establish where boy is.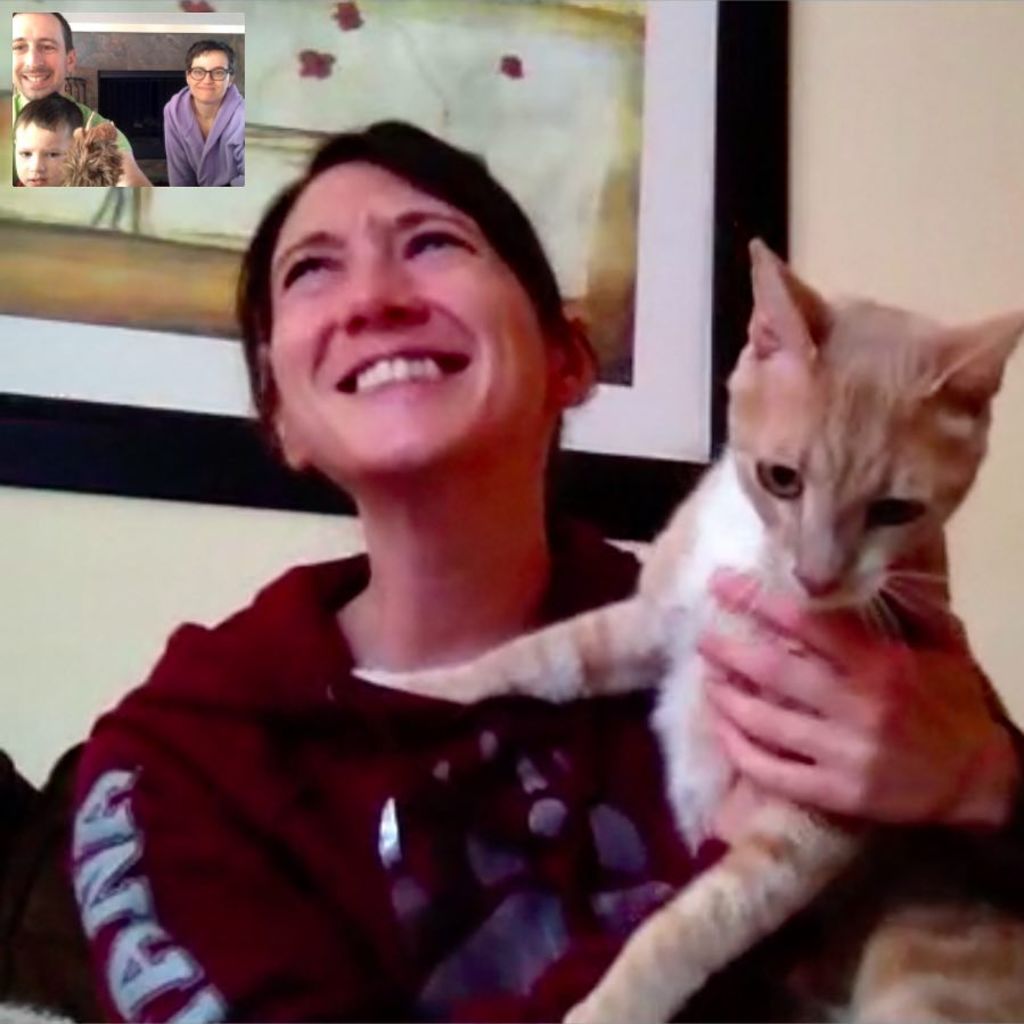
Established at box=[17, 93, 98, 185].
